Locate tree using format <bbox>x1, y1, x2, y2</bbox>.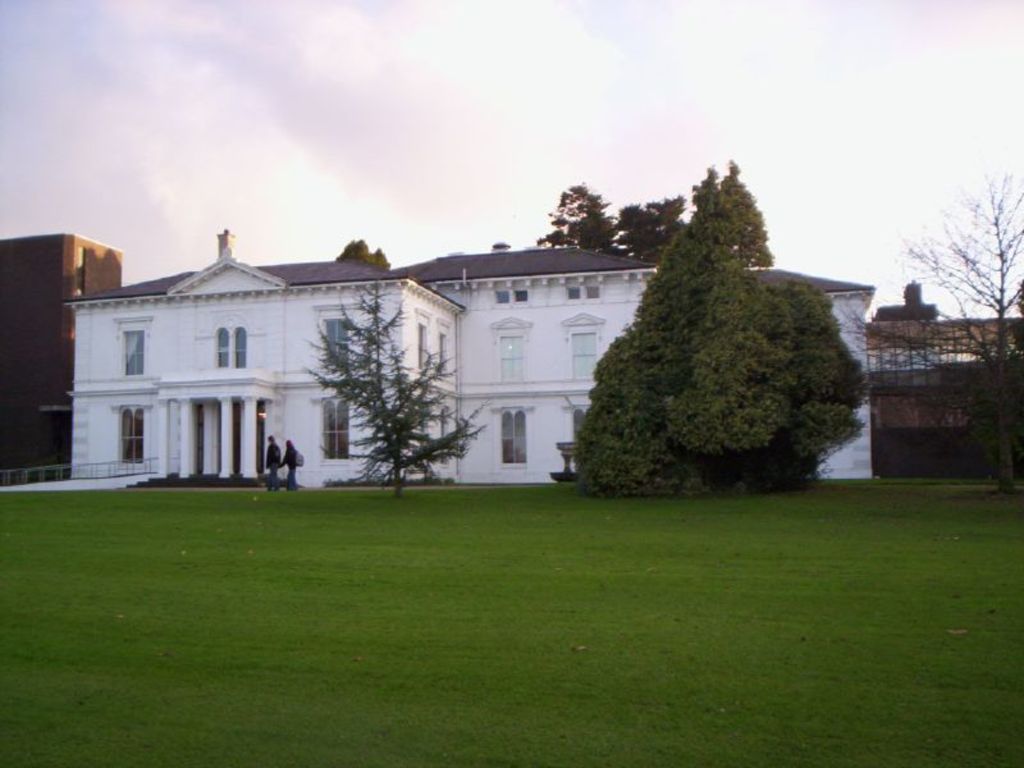
<bbox>580, 172, 865, 500</bbox>.
